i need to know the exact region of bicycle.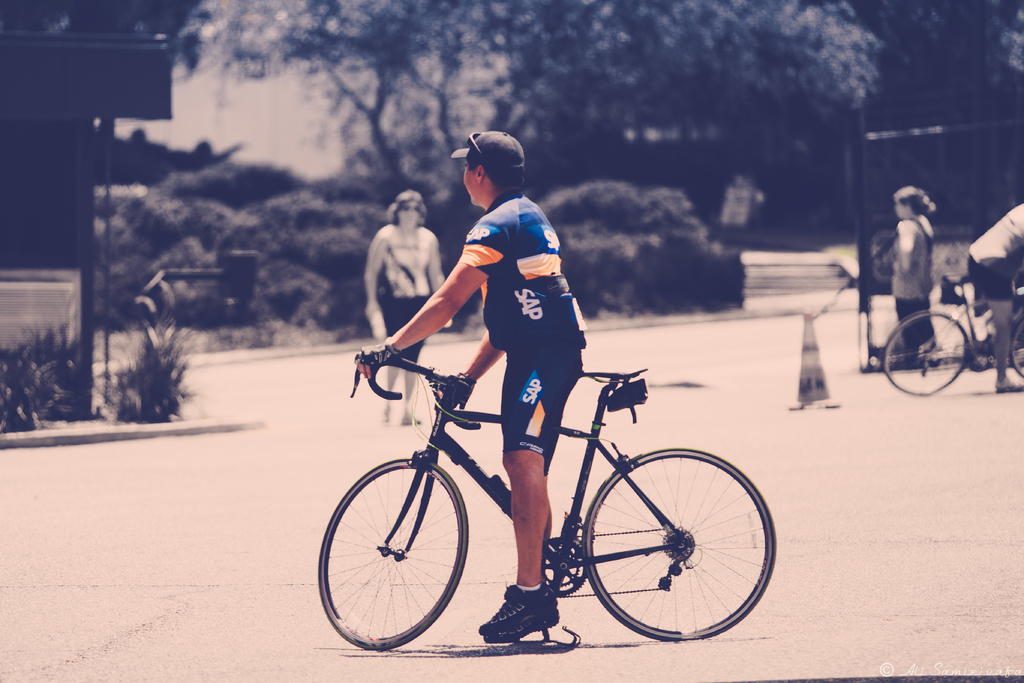
Region: box=[882, 272, 1023, 398].
